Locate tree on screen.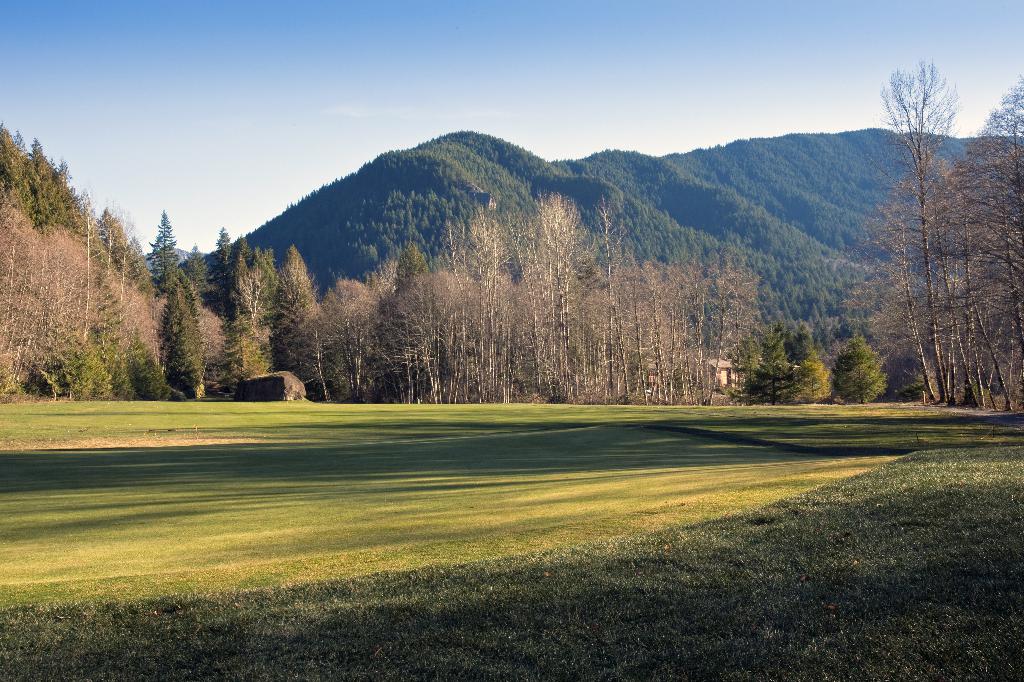
On screen at (x1=430, y1=216, x2=492, y2=401).
